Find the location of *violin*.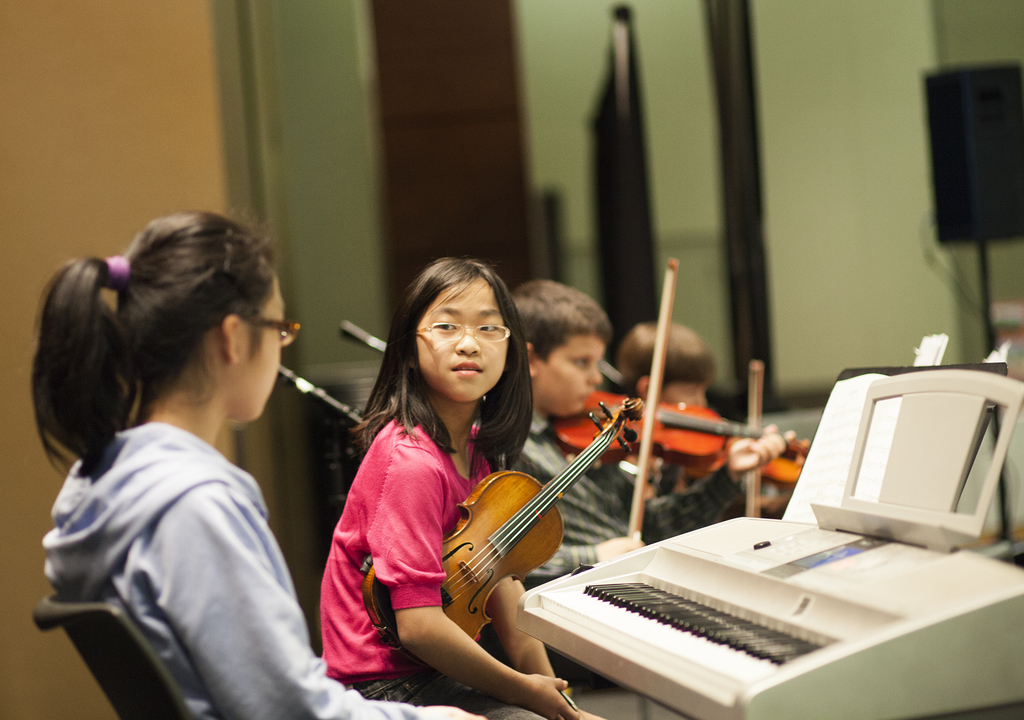
Location: box=[638, 356, 803, 518].
